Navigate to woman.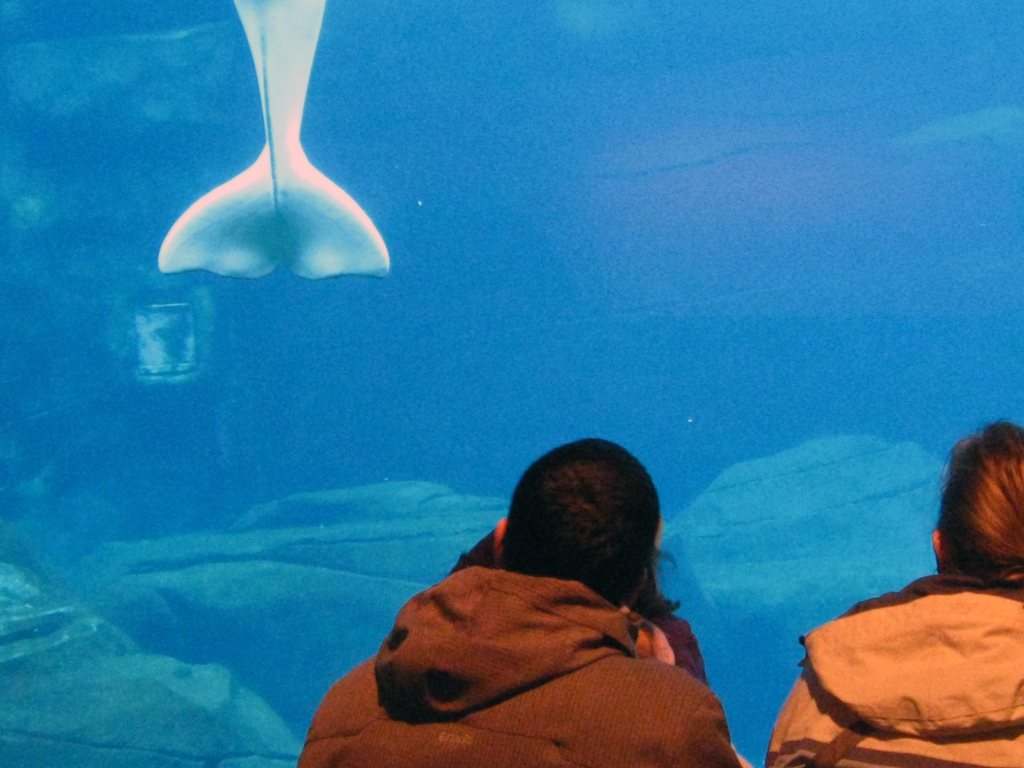
Navigation target: x1=760, y1=422, x2=1023, y2=767.
